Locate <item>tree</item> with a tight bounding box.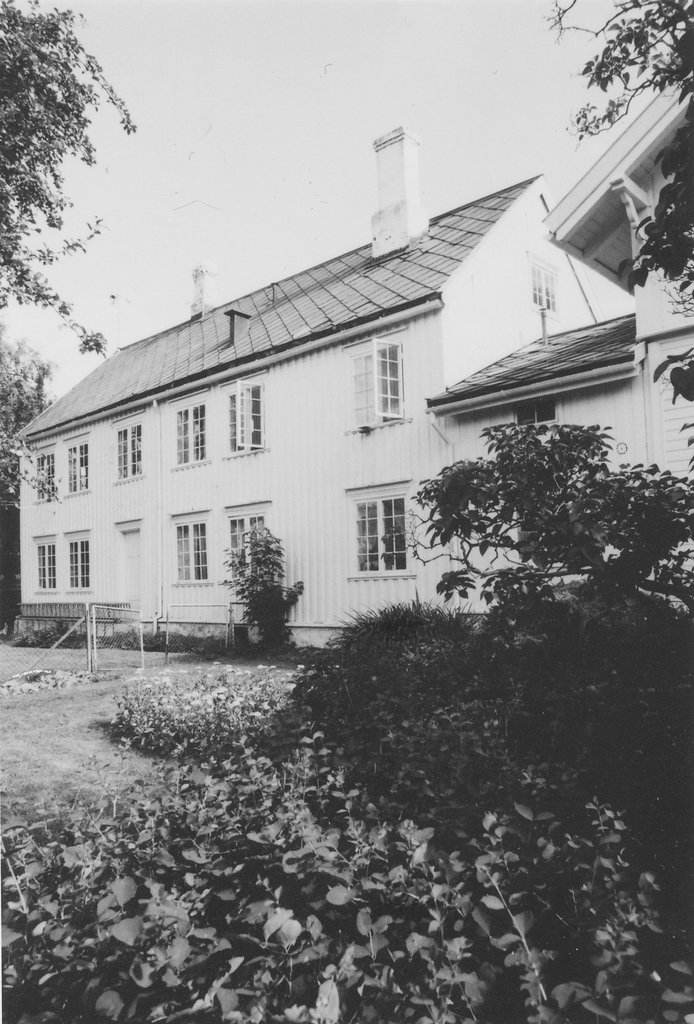
Rect(204, 515, 309, 652).
